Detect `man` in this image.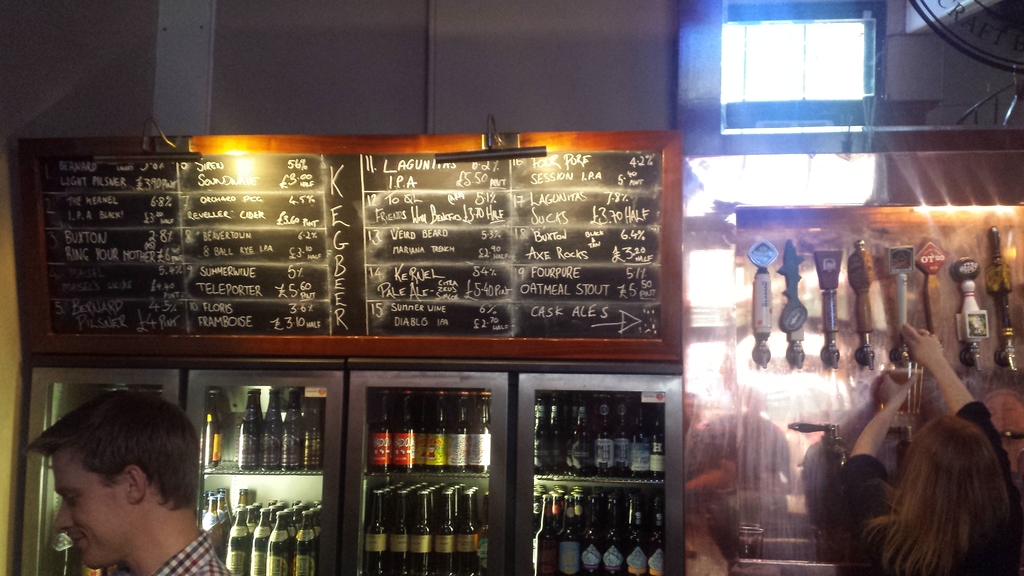
Detection: [x1=29, y1=385, x2=243, y2=575].
